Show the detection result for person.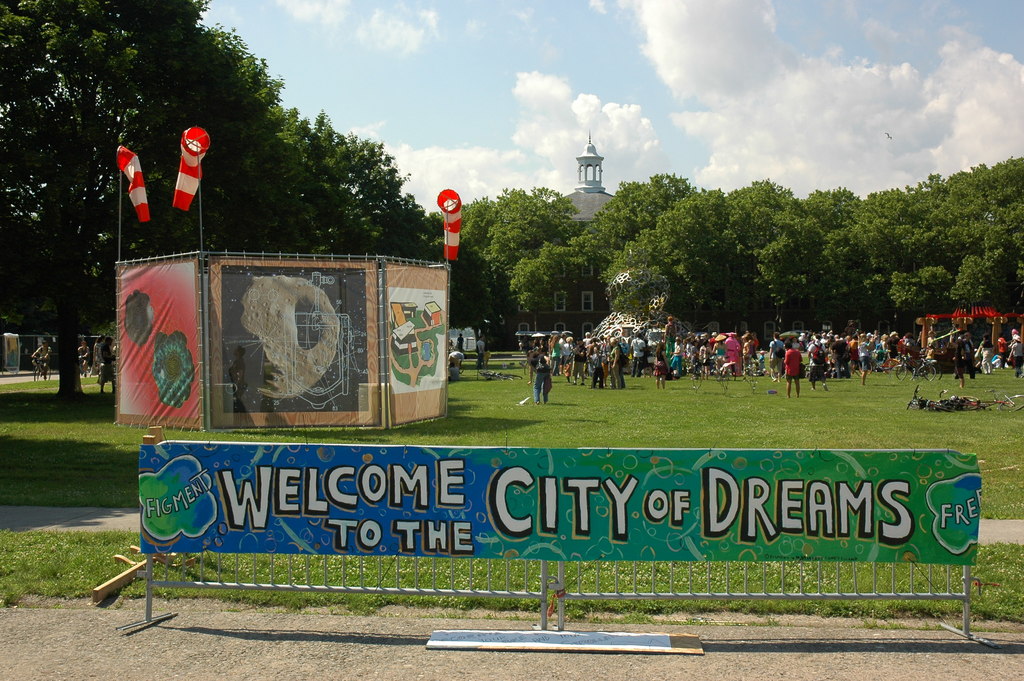
<bbox>632, 336, 644, 378</bbox>.
